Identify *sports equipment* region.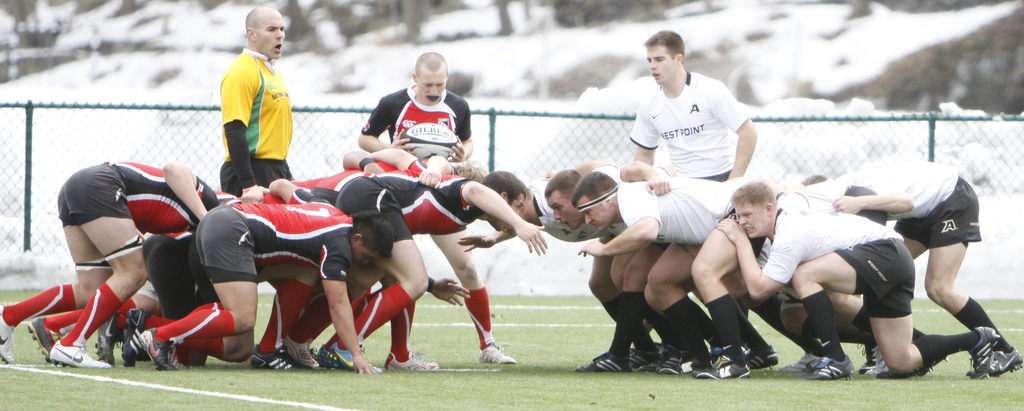
Region: (left=972, top=326, right=1000, bottom=378).
